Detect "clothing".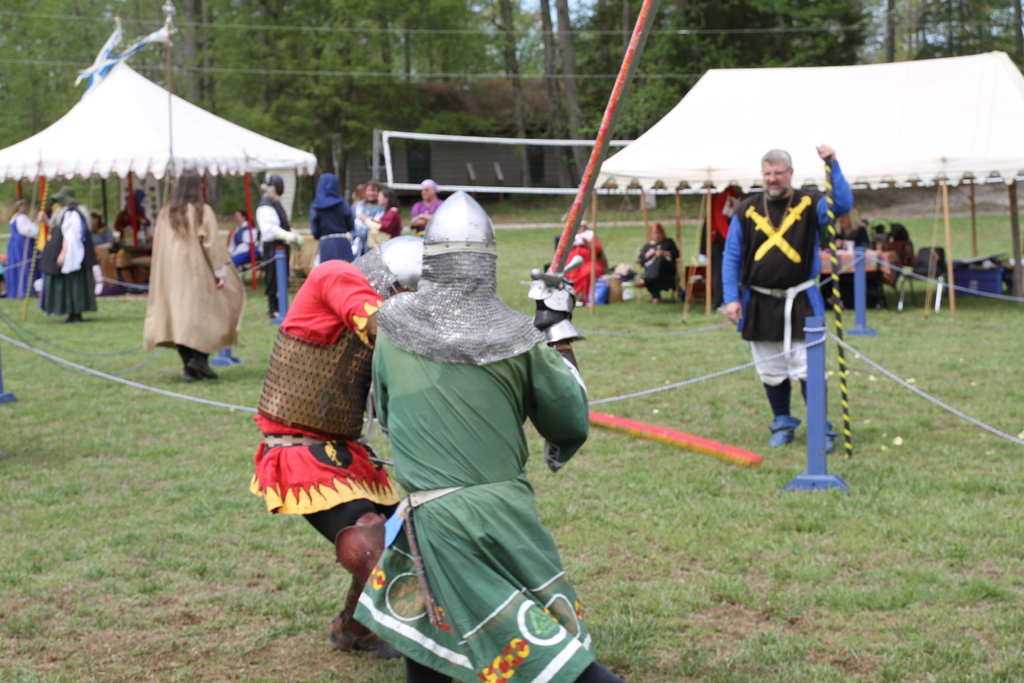
Detected at <box>637,237,682,298</box>.
